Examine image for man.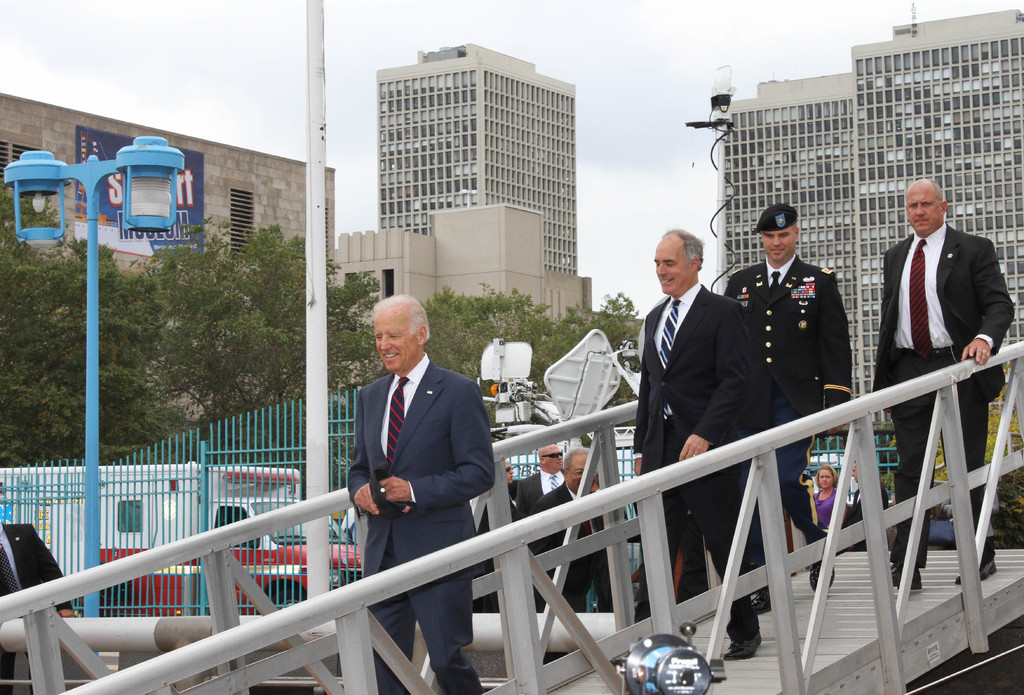
Examination result: [x1=624, y1=219, x2=762, y2=667].
